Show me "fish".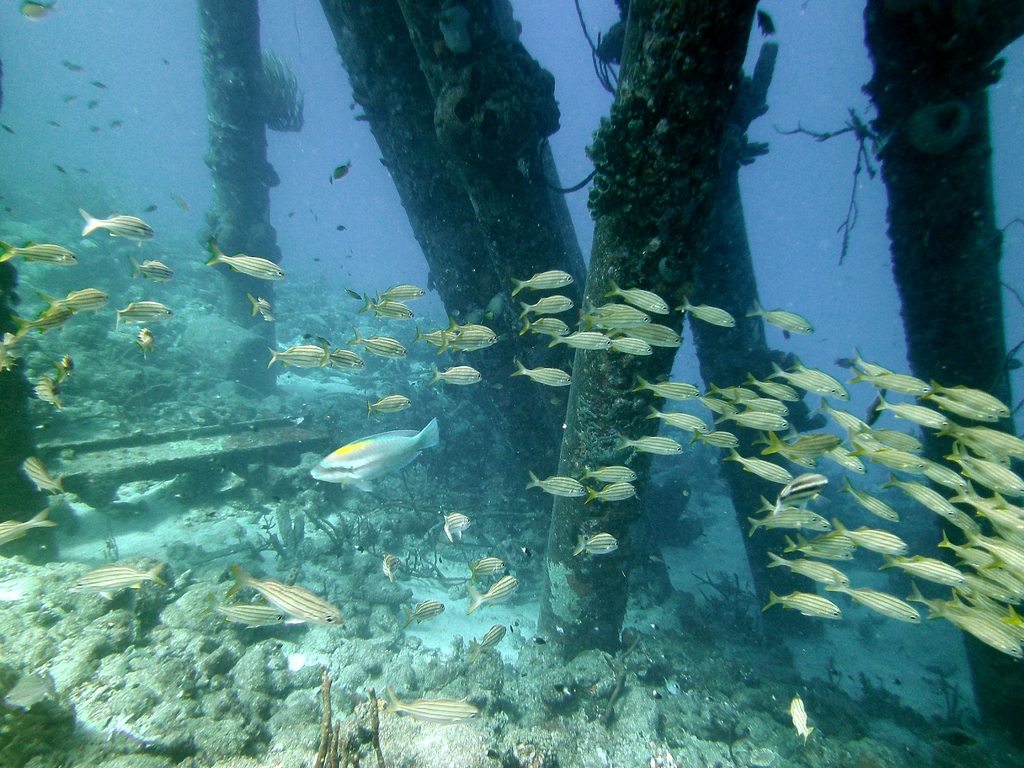
"fish" is here: x1=554, y1=337, x2=618, y2=349.
